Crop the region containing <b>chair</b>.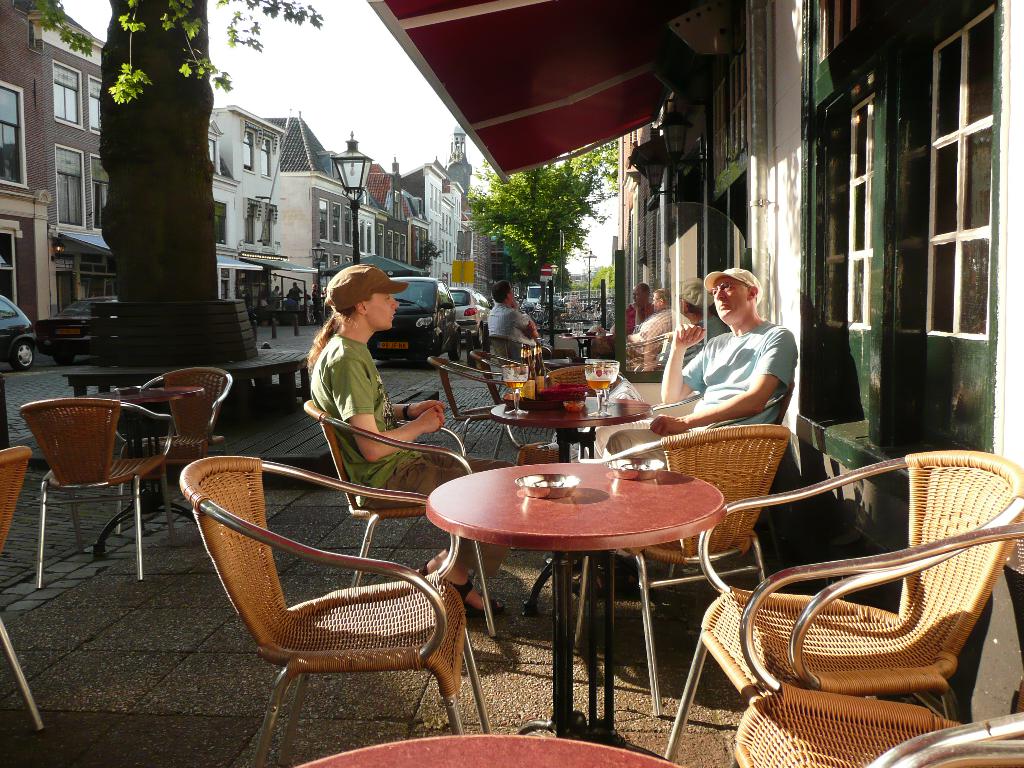
Crop region: (left=476, top=346, right=558, bottom=450).
